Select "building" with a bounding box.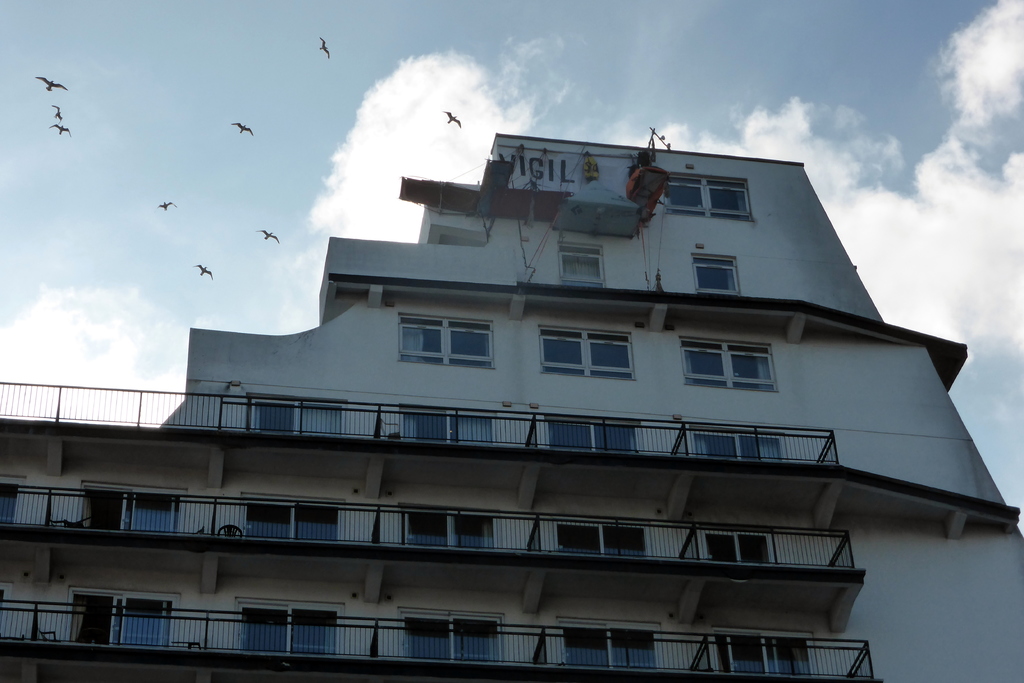
0, 130, 1023, 682.
